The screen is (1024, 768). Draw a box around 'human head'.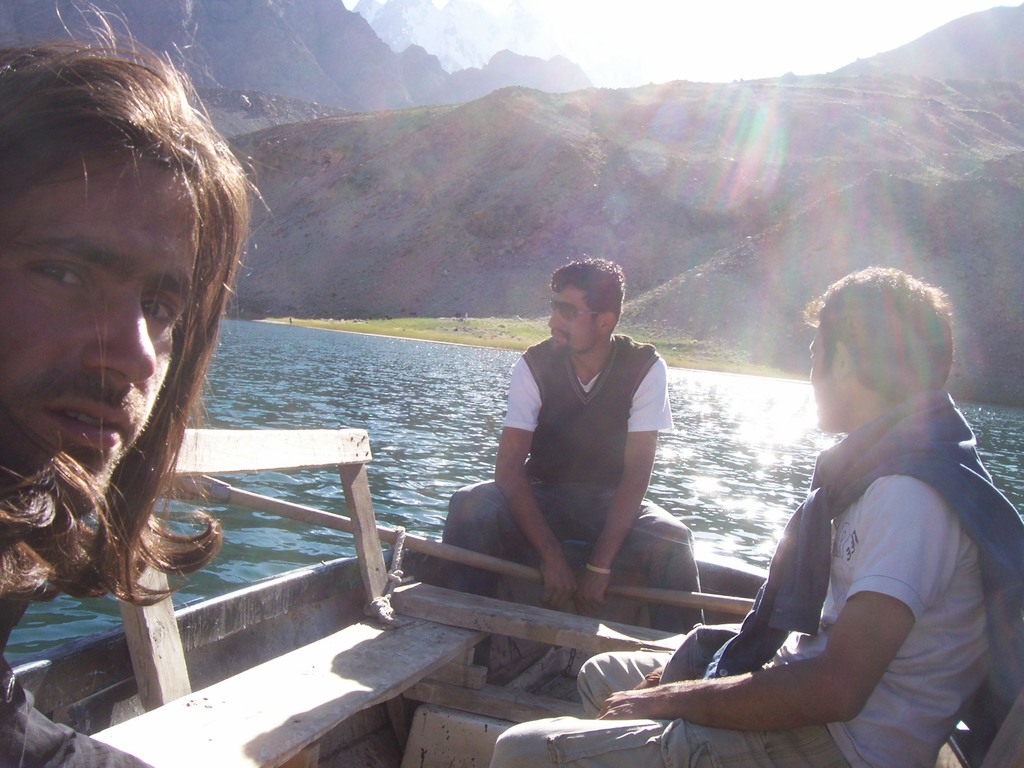
x1=0 y1=77 x2=207 y2=512.
